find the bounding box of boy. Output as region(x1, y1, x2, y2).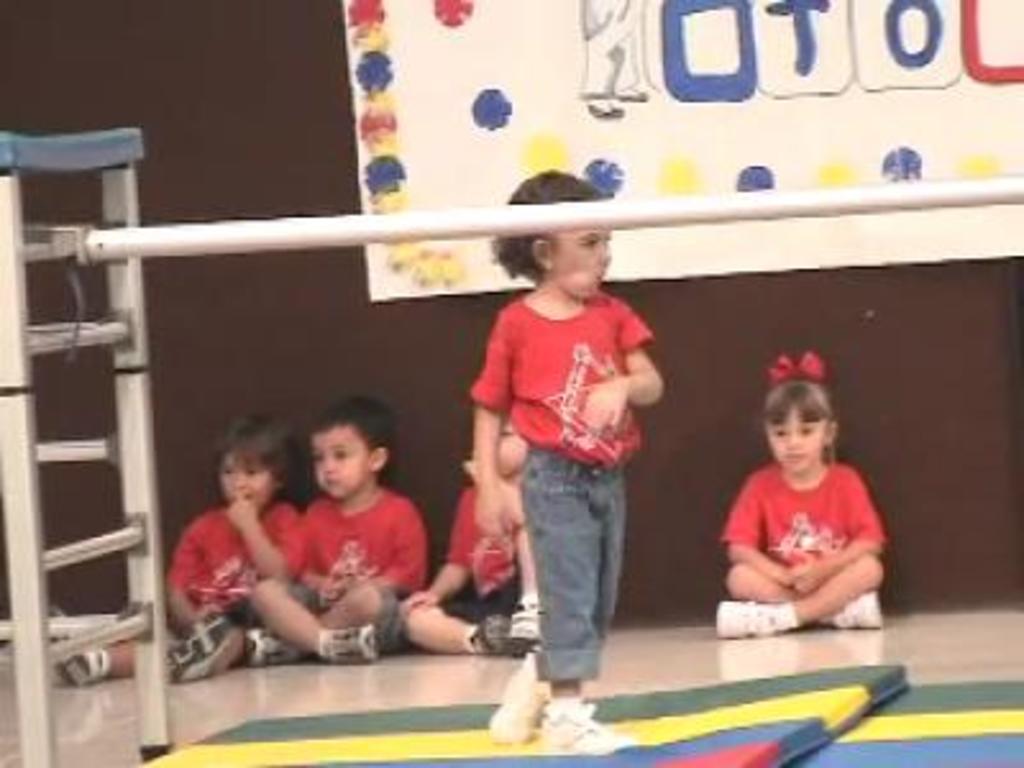
region(397, 417, 538, 653).
